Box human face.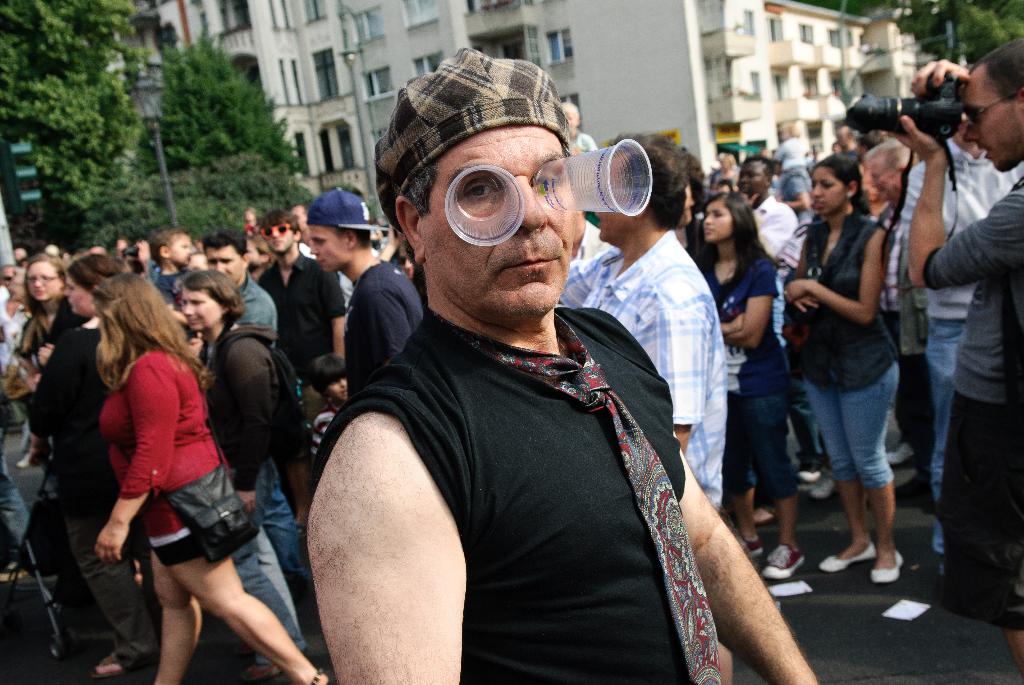
select_region(22, 260, 58, 300).
